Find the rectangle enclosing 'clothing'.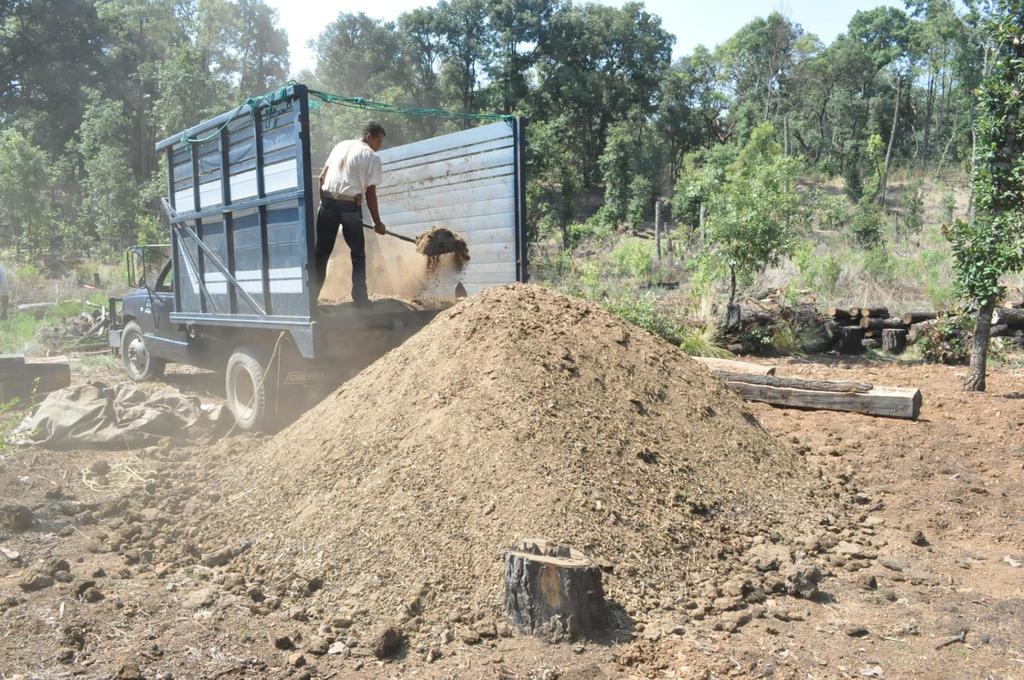
pyautogui.locateOnScreen(316, 139, 383, 301).
